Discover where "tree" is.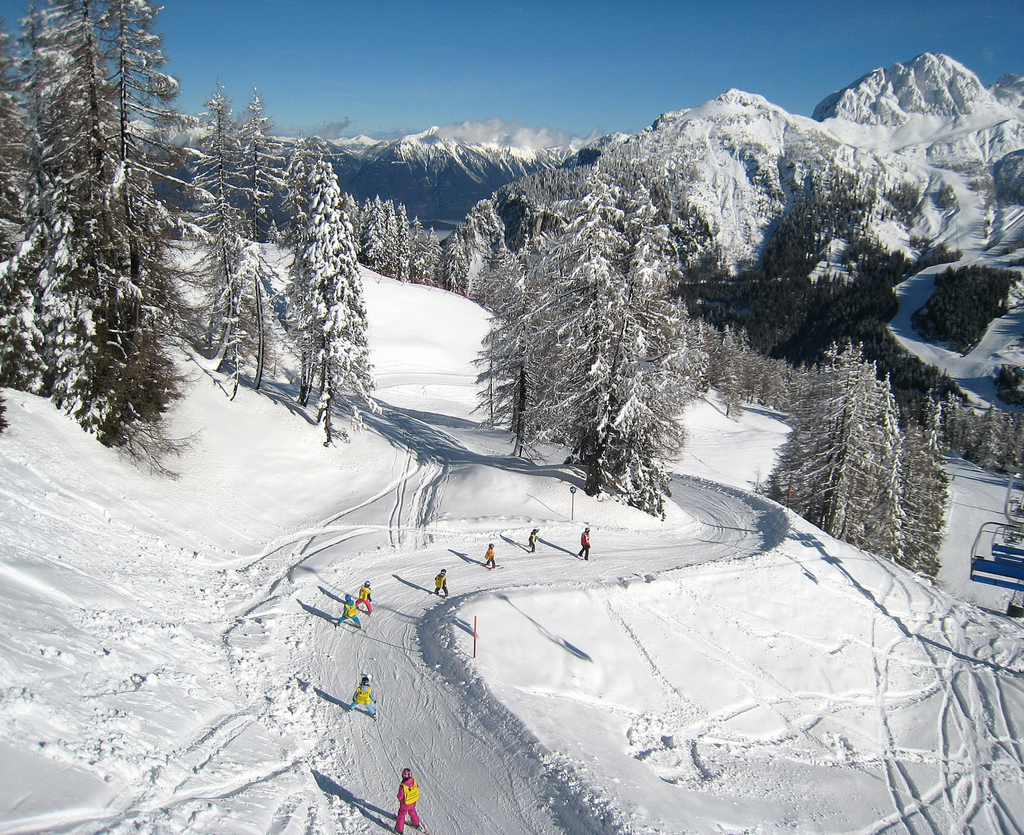
Discovered at select_region(883, 393, 961, 583).
